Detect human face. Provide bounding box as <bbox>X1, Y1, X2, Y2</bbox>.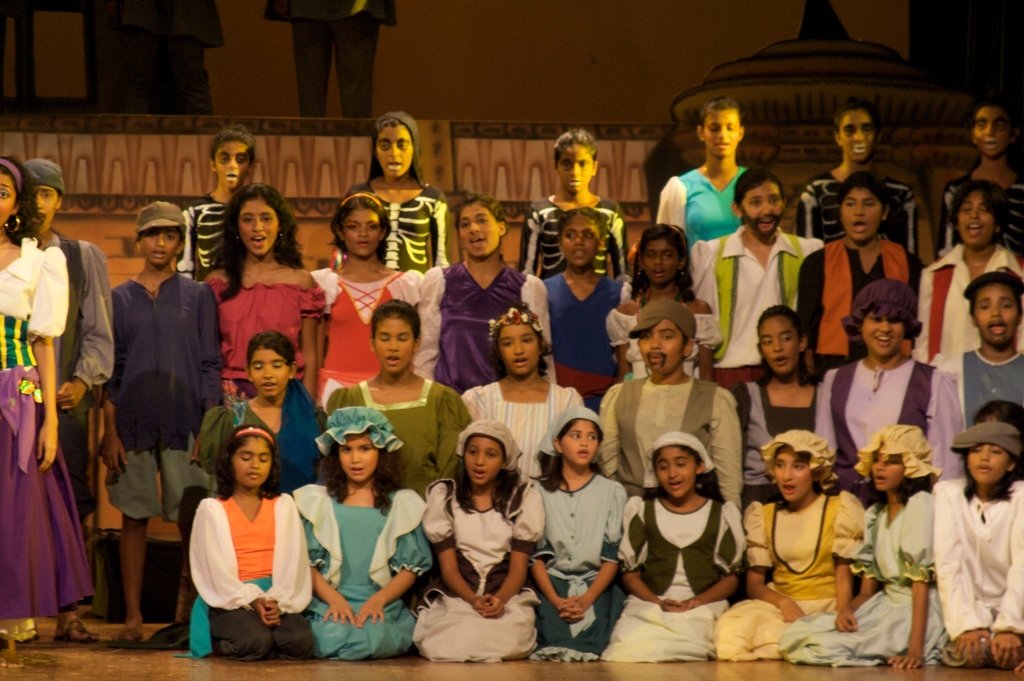
<bbox>231, 438, 272, 488</bbox>.
